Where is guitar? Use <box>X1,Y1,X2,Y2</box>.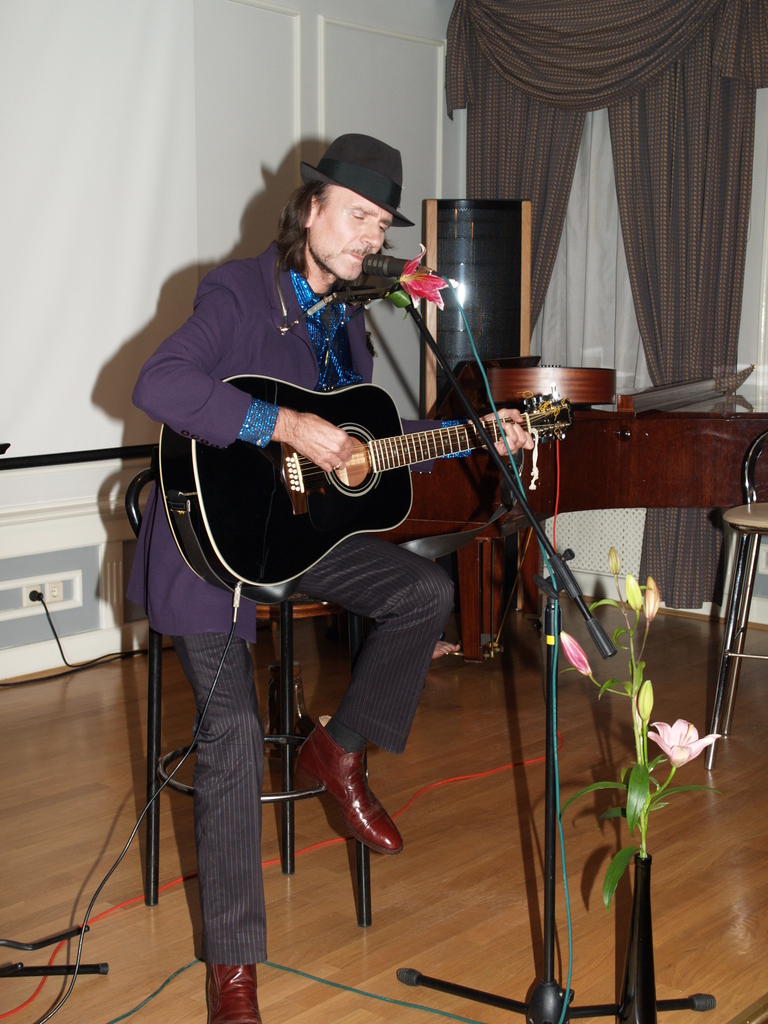
<box>165,357,594,588</box>.
